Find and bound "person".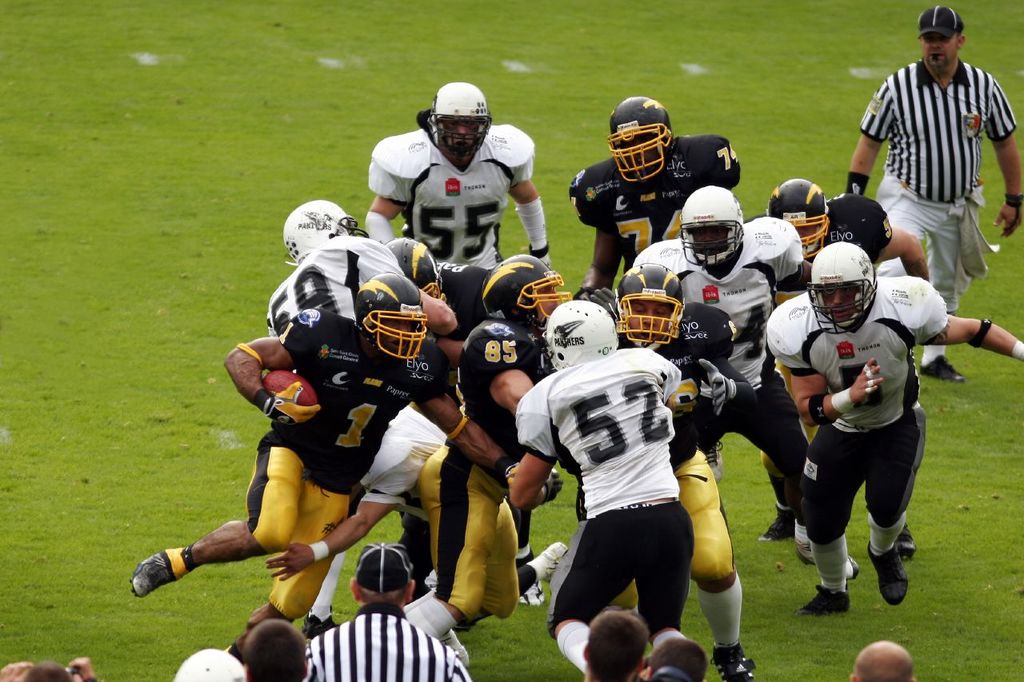
Bound: (left=585, top=609, right=651, bottom=681).
